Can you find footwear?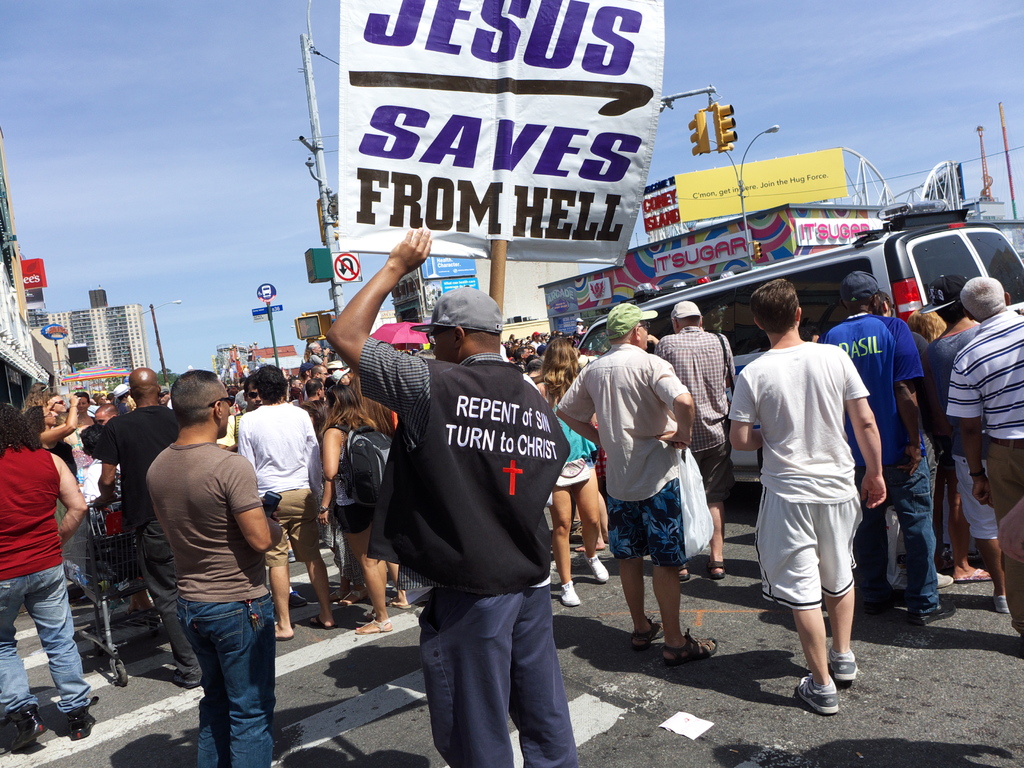
Yes, bounding box: (72,709,99,739).
